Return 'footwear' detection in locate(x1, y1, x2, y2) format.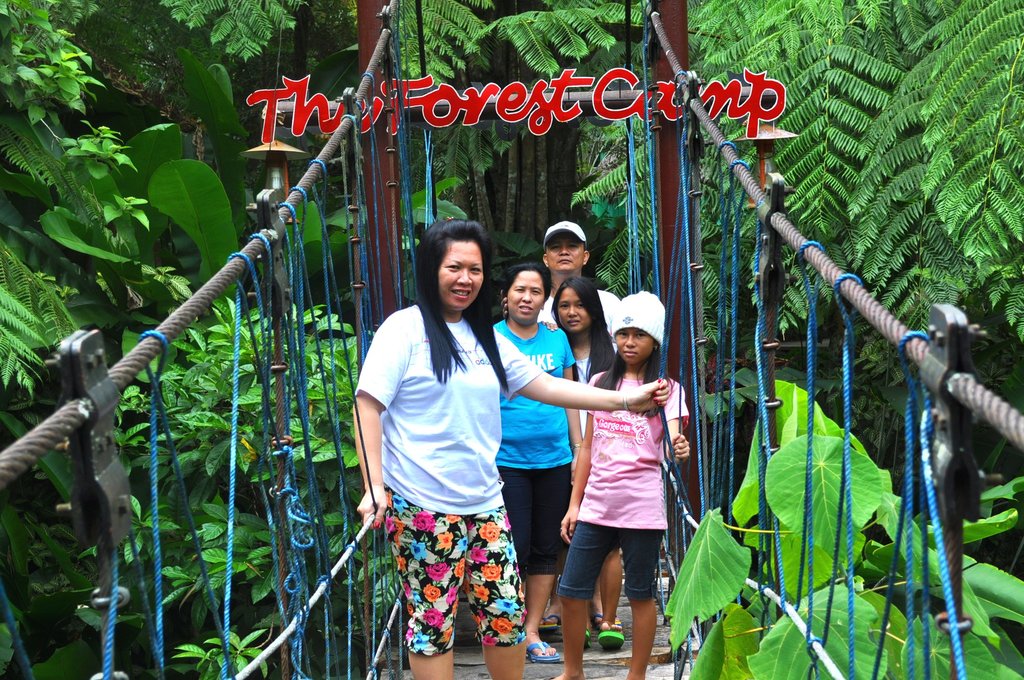
locate(593, 621, 625, 651).
